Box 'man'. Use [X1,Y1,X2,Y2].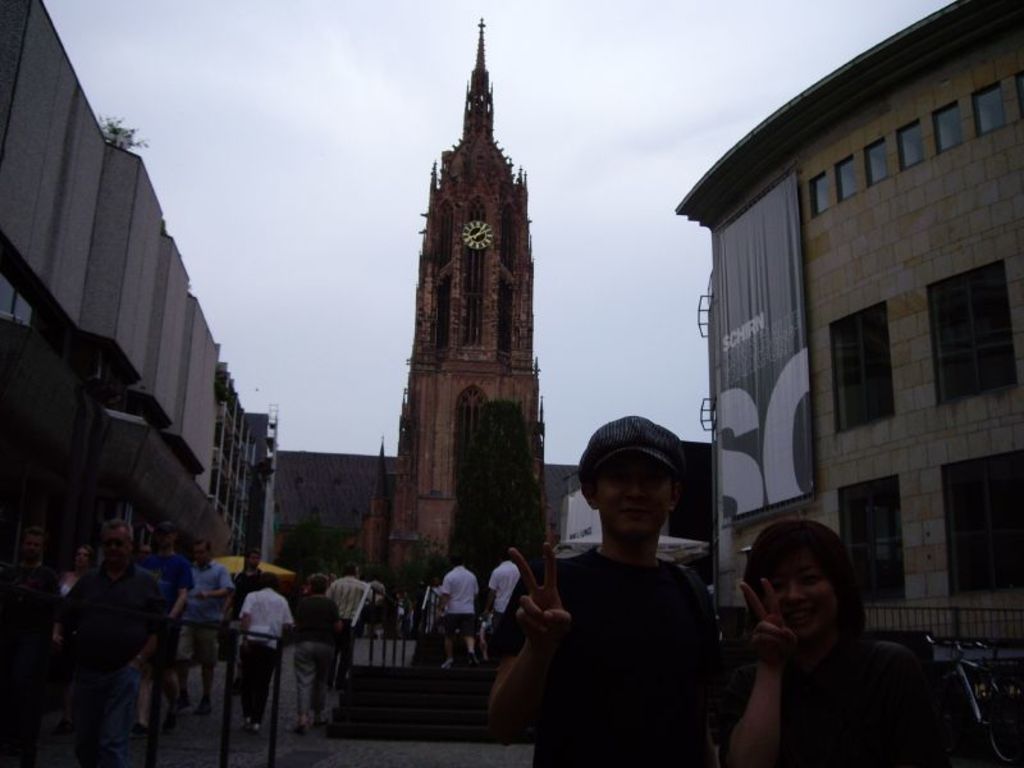
[438,557,479,673].
